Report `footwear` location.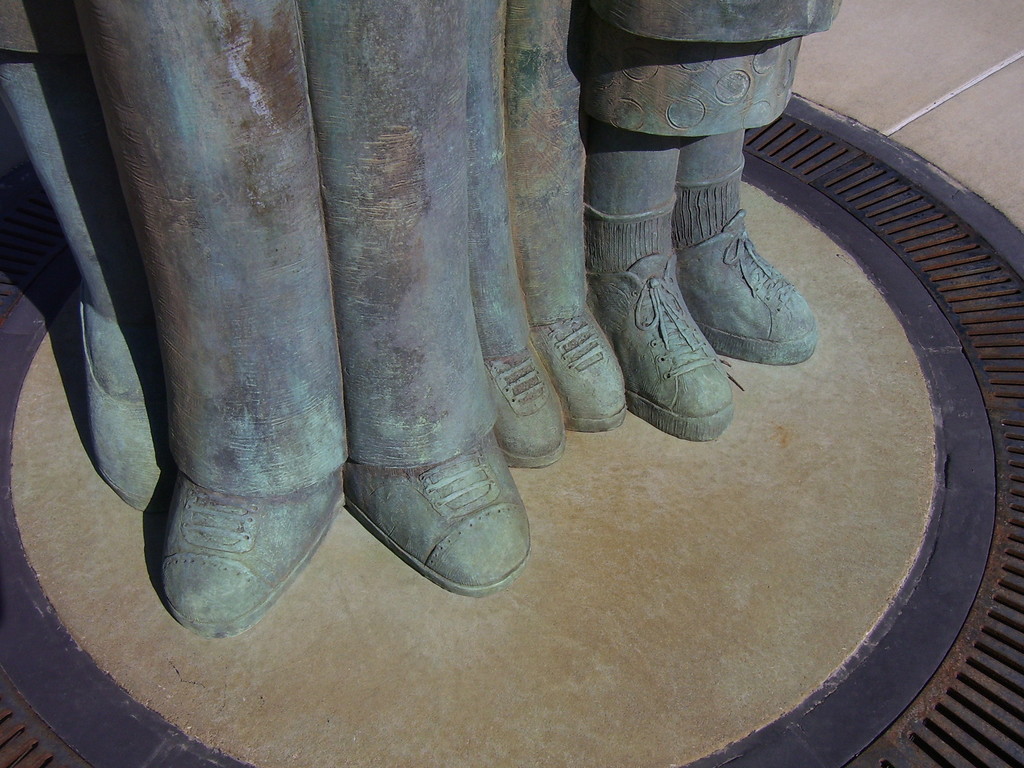
Report: box(341, 427, 533, 595).
